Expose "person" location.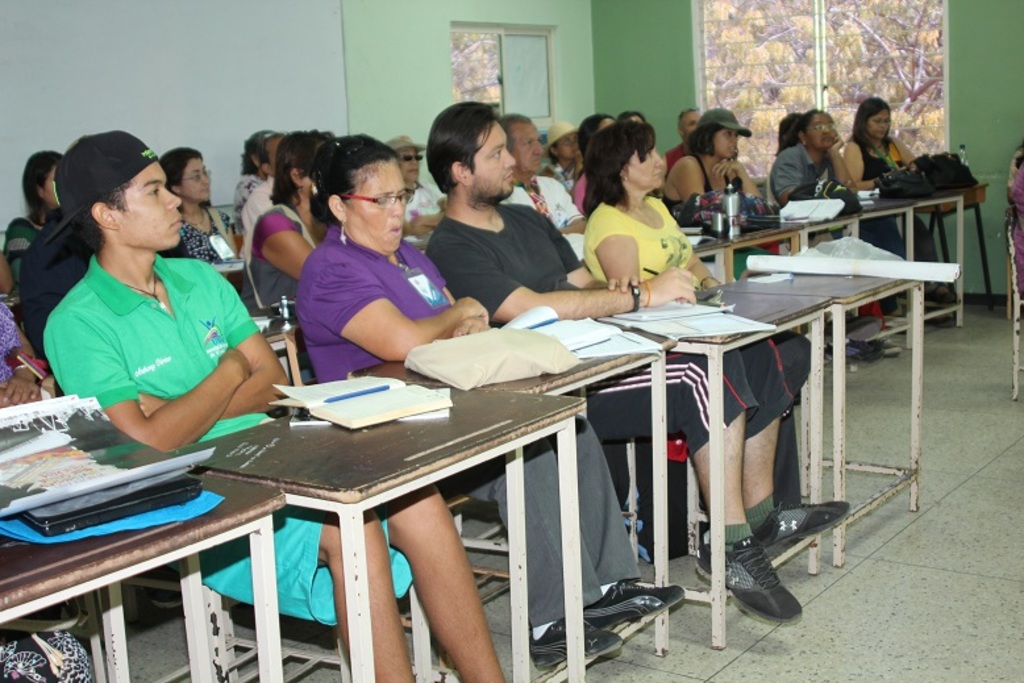
Exposed at x1=774 y1=113 x2=806 y2=150.
